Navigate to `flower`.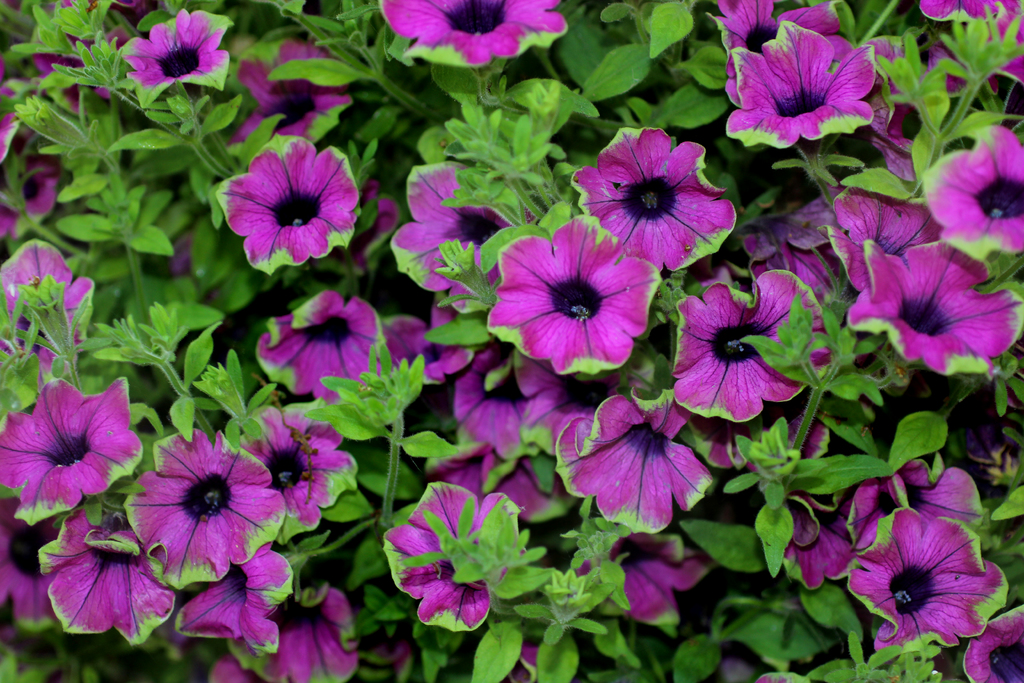
Navigation target: (392, 295, 486, 391).
